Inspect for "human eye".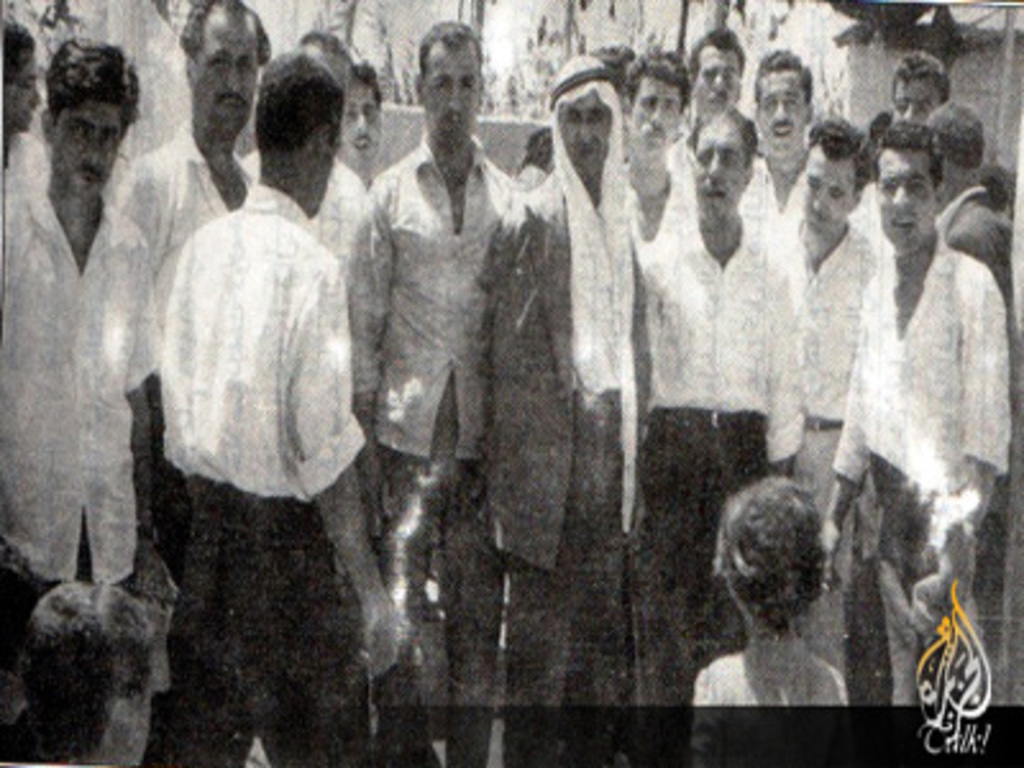
Inspection: [x1=361, y1=102, x2=376, y2=118].
